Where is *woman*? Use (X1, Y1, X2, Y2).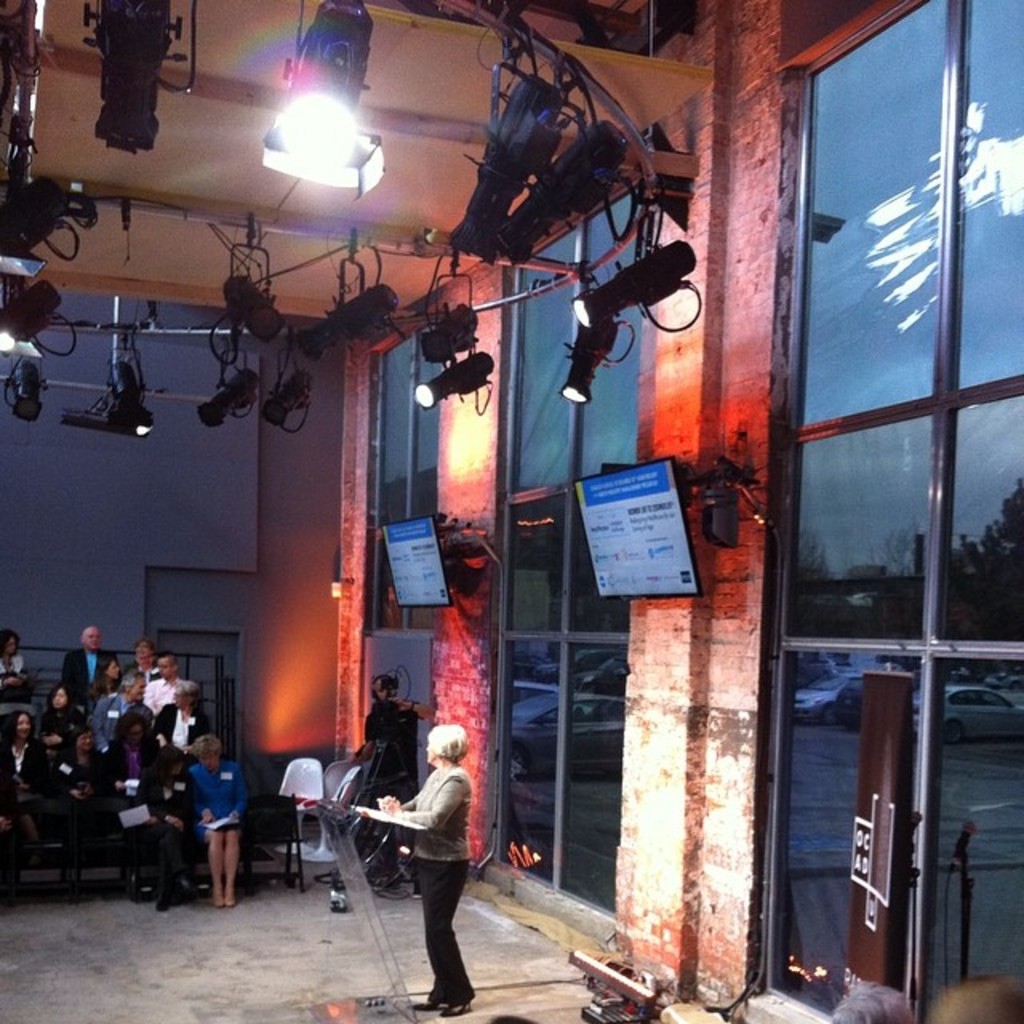
(134, 635, 174, 678).
